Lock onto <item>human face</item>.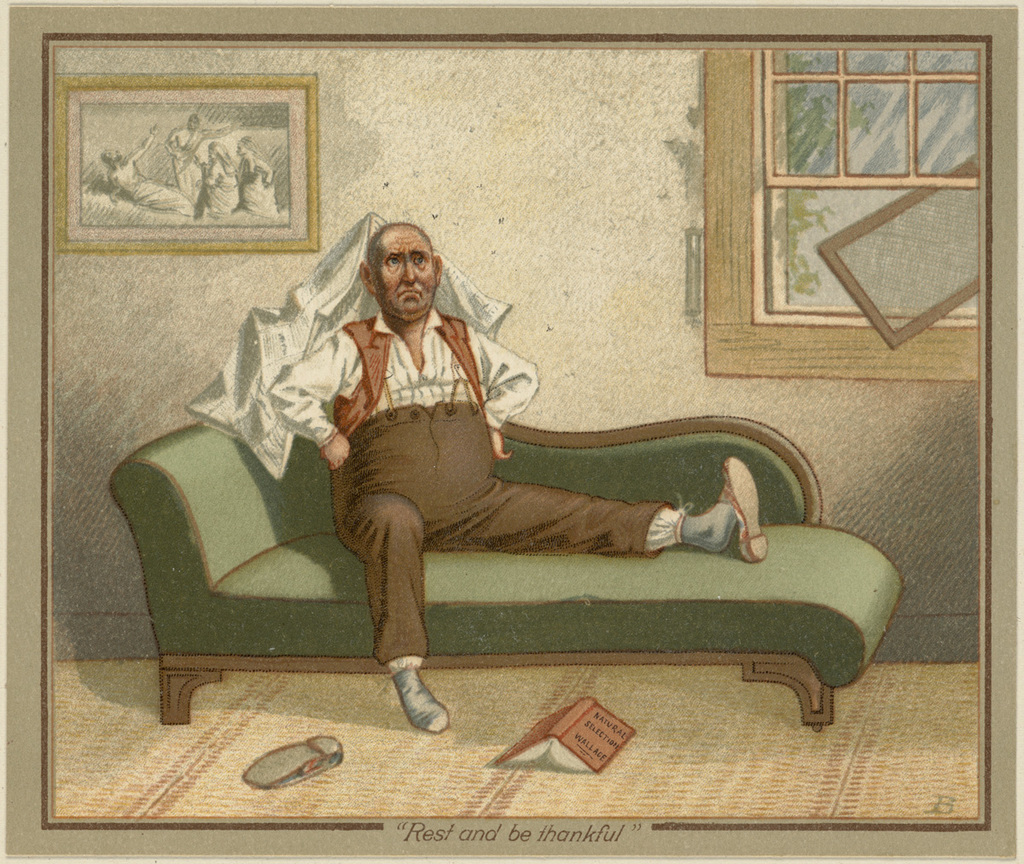
Locked: (x1=370, y1=228, x2=438, y2=318).
